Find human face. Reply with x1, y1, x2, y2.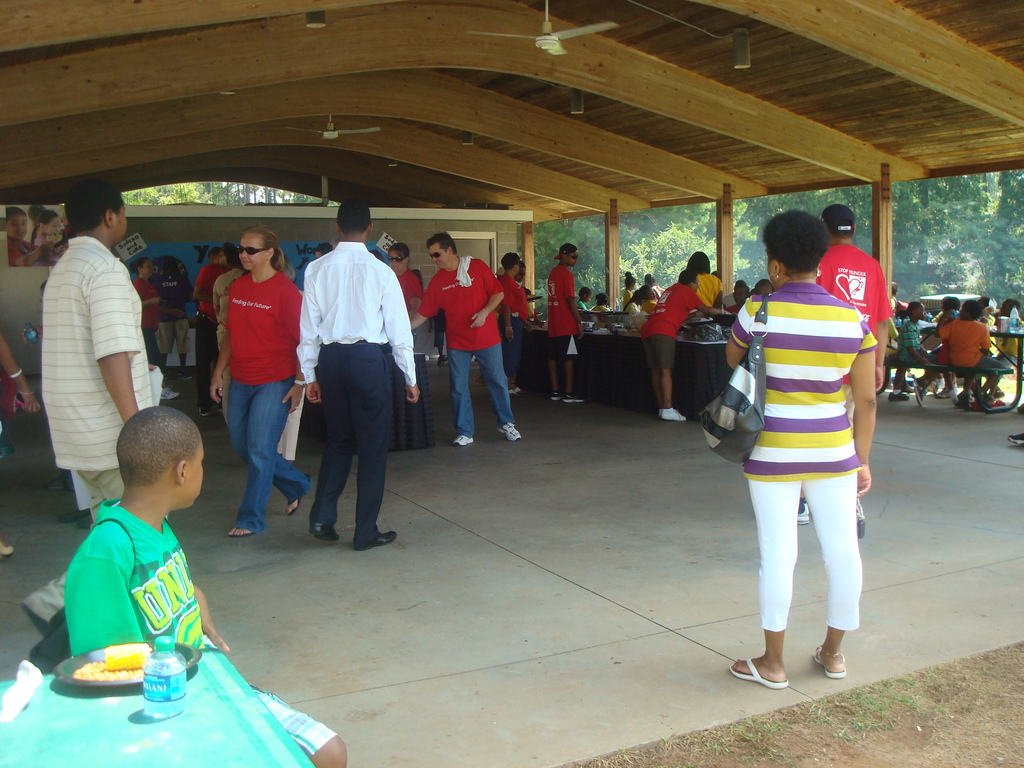
523, 268, 524, 278.
